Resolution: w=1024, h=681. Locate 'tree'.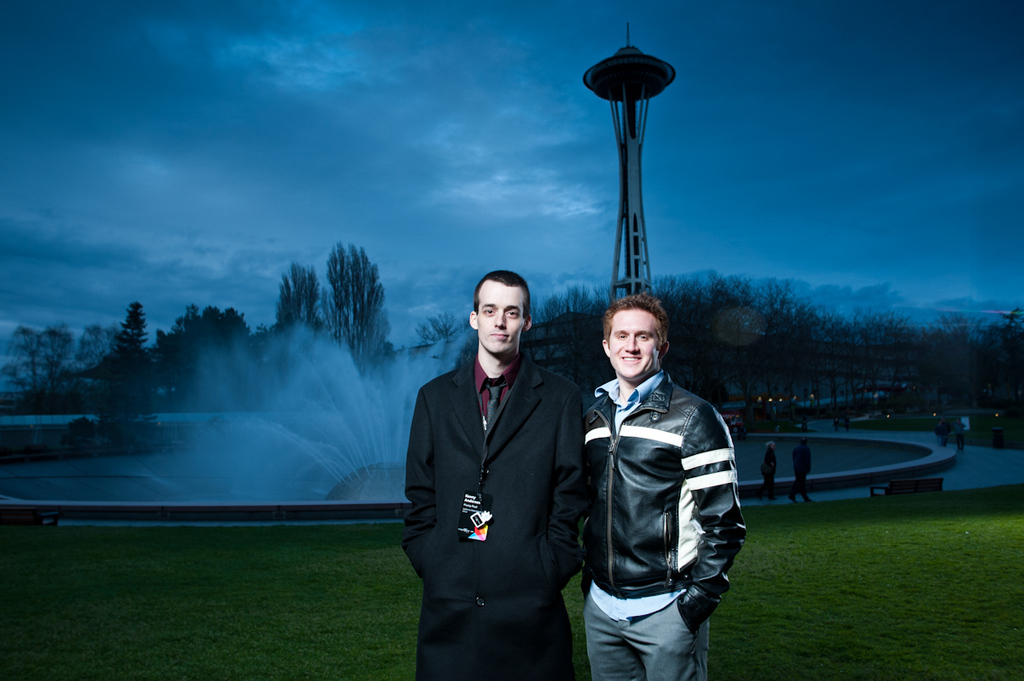
87, 299, 165, 455.
